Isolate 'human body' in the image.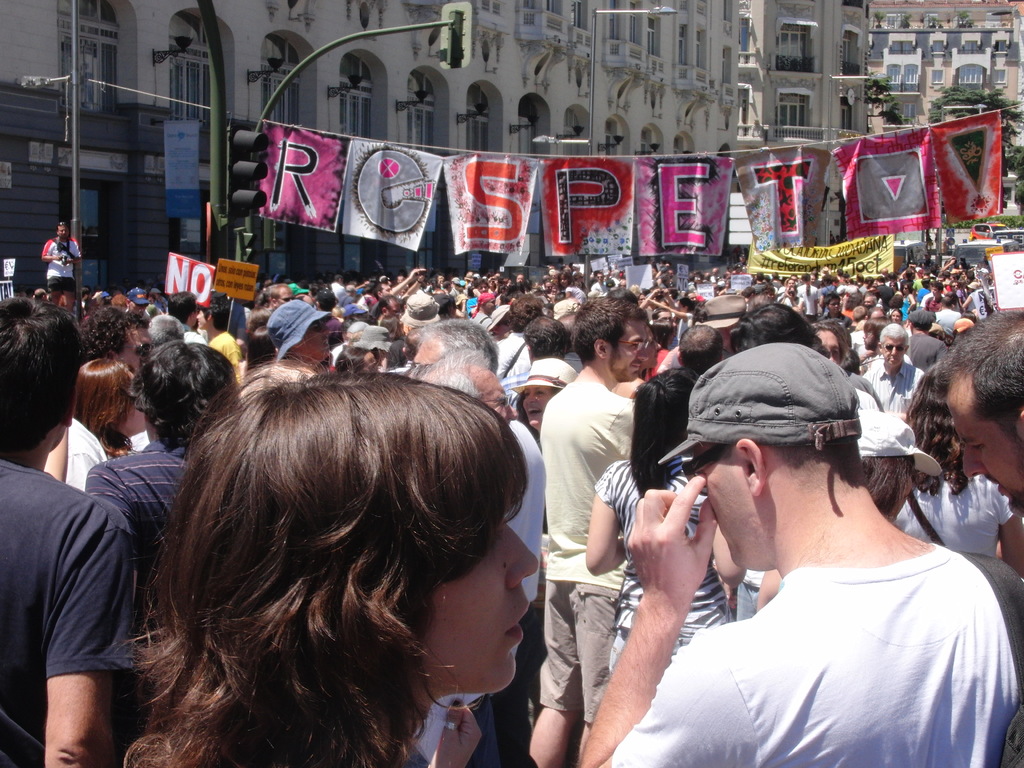
Isolated region: 0, 458, 133, 767.
